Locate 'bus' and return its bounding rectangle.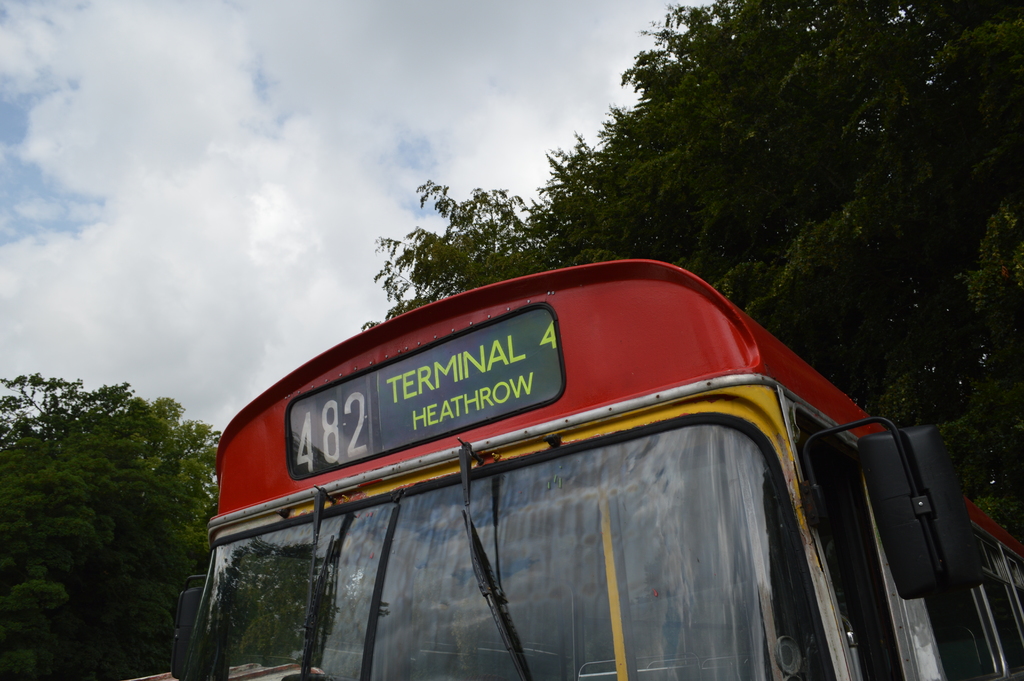
165, 256, 1023, 680.
